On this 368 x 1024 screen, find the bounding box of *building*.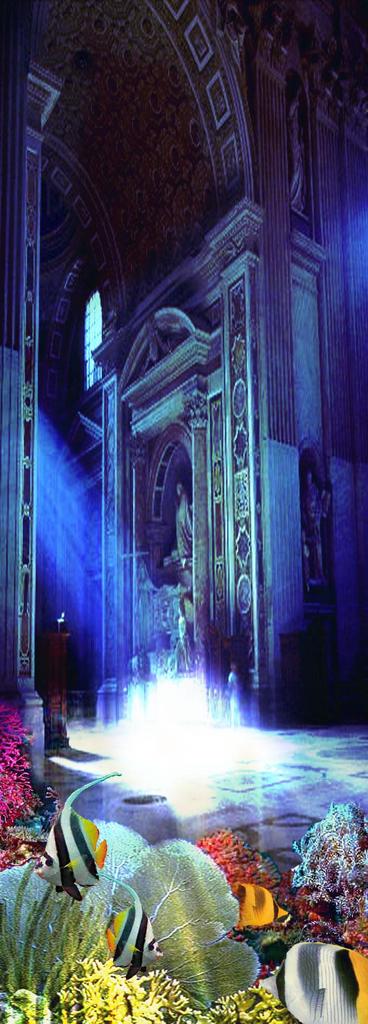
Bounding box: [0, 0, 367, 1023].
